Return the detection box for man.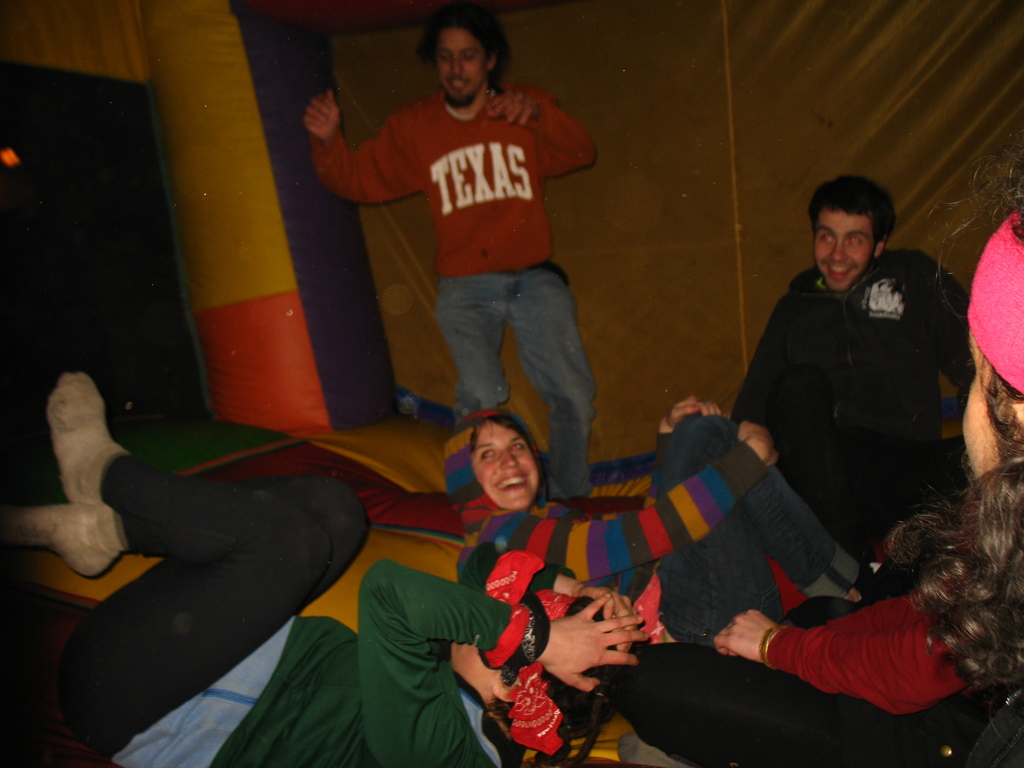
(325, 35, 625, 481).
